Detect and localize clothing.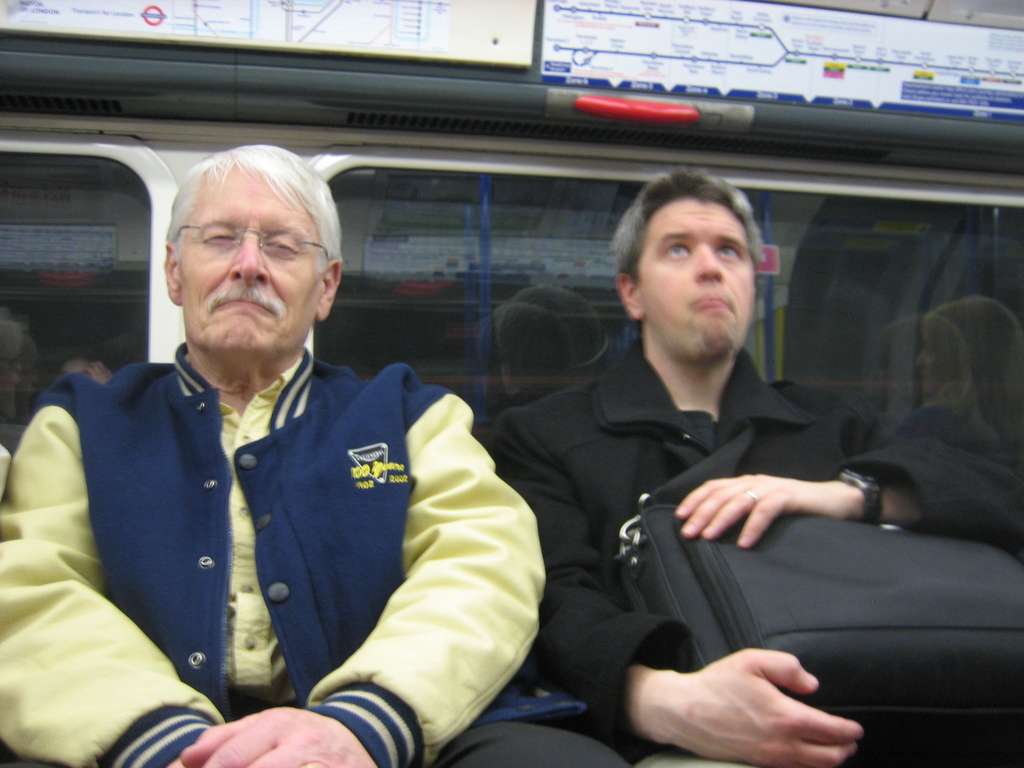
Localized at x1=24, y1=292, x2=520, y2=751.
